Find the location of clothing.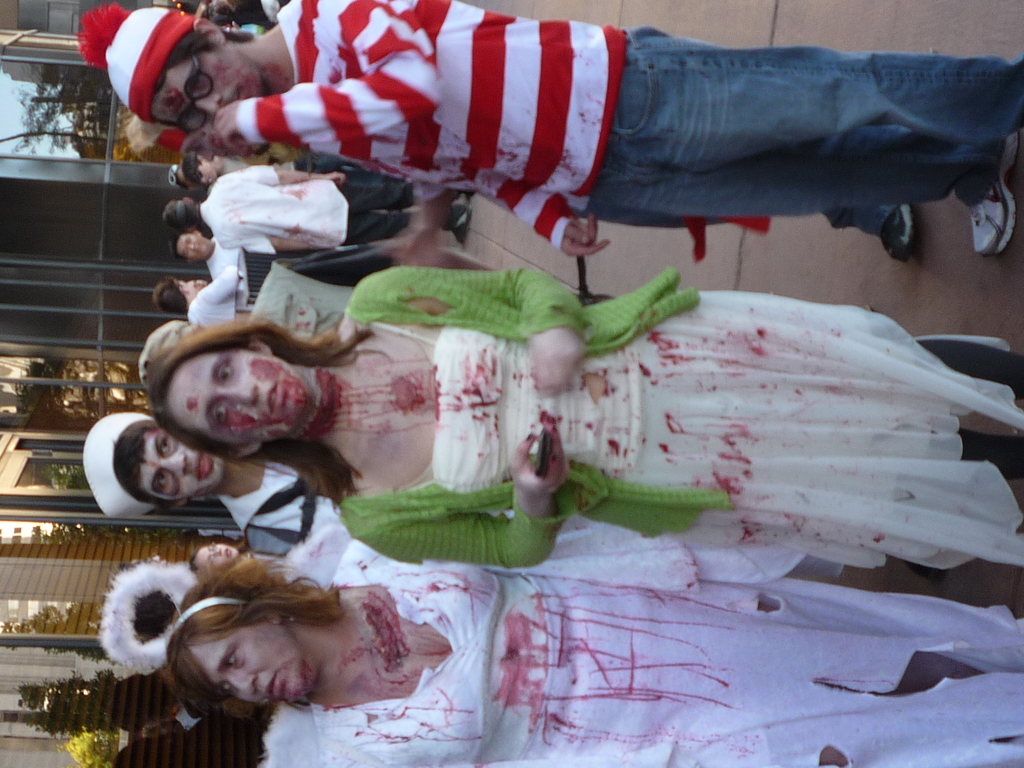
Location: <region>195, 166, 463, 259</region>.
